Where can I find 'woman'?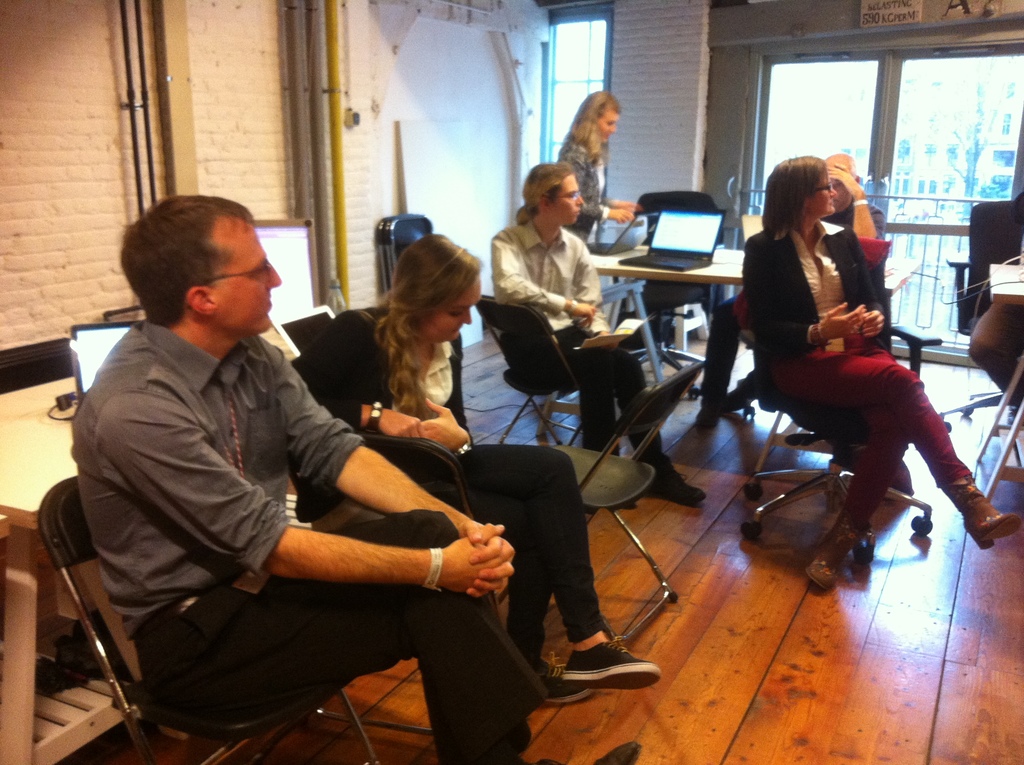
You can find it at [559,88,642,240].
